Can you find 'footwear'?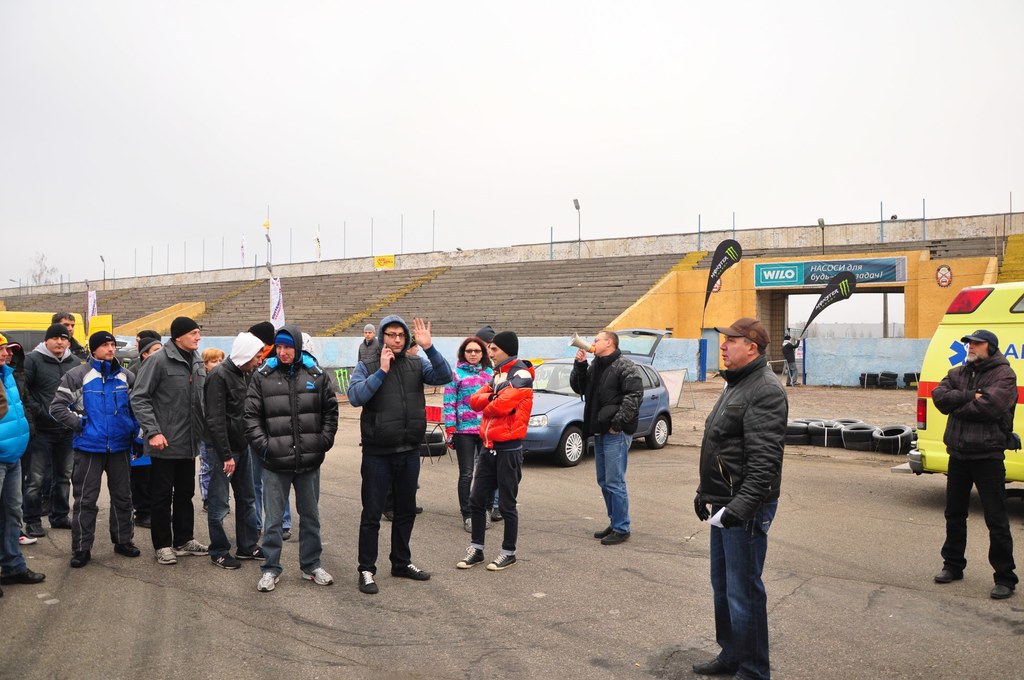
Yes, bounding box: bbox=(141, 515, 151, 533).
